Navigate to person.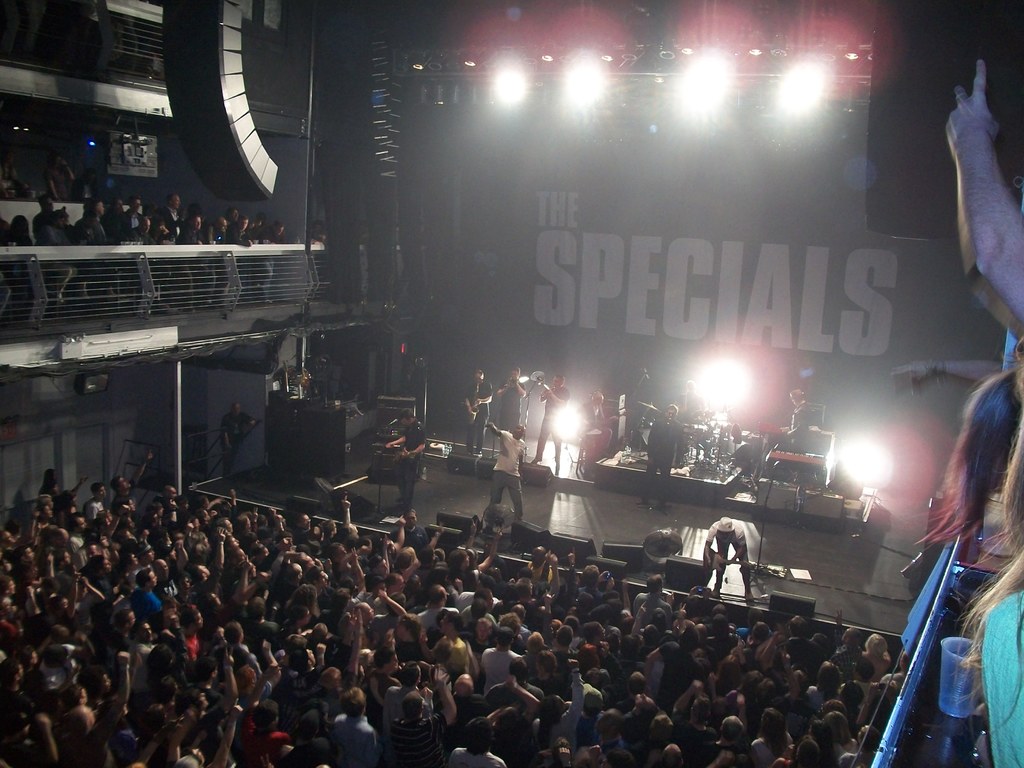
Navigation target: [536,373,568,471].
